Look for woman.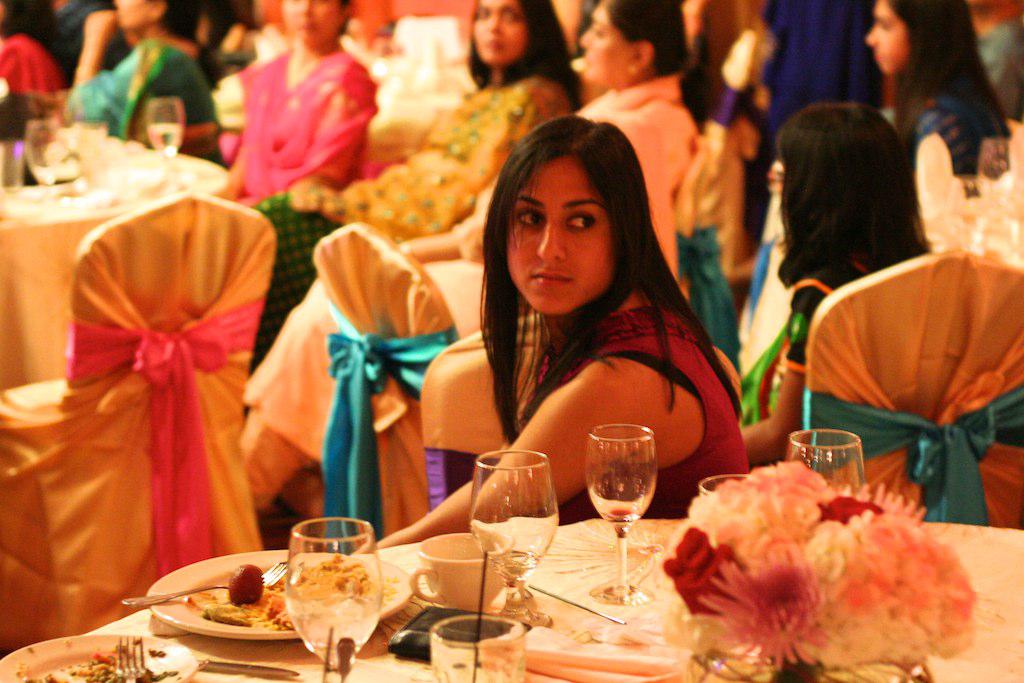
Found: x1=358, y1=117, x2=759, y2=558.
